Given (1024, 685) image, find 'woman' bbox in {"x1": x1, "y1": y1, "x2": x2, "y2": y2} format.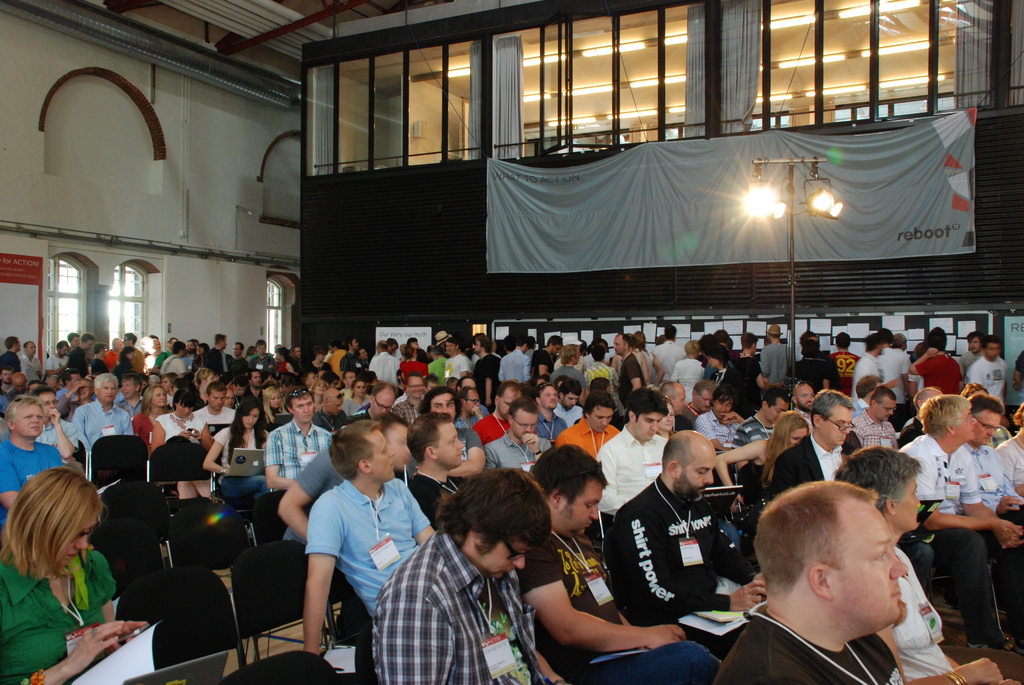
{"x1": 399, "y1": 346, "x2": 429, "y2": 393}.
